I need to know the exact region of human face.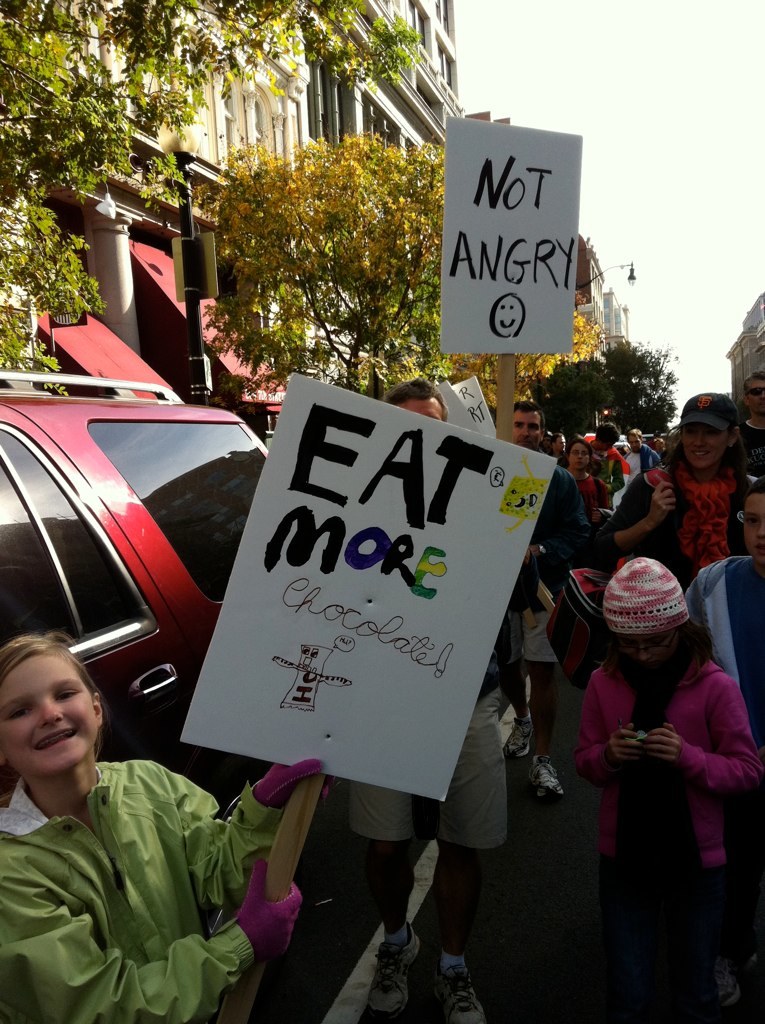
Region: {"left": 511, "top": 412, "right": 541, "bottom": 444}.
